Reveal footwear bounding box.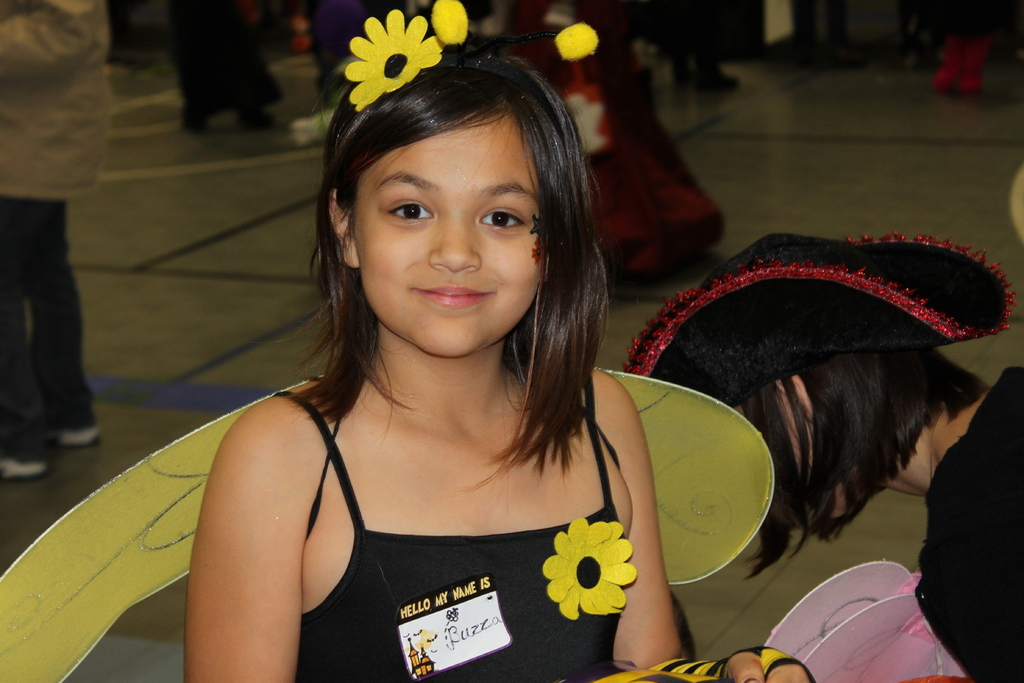
Revealed: (102,45,145,67).
